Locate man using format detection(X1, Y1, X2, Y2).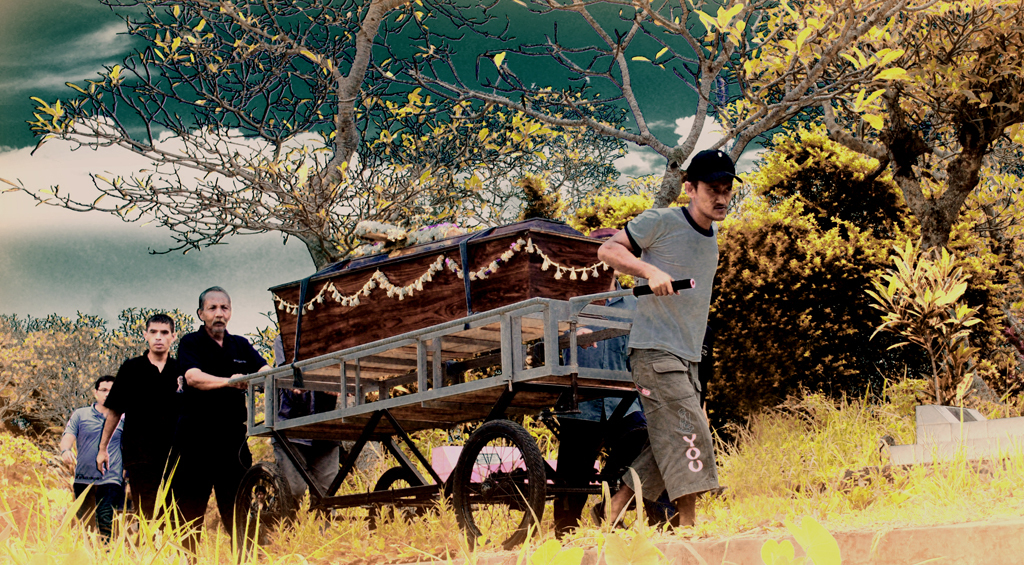
detection(62, 379, 147, 539).
